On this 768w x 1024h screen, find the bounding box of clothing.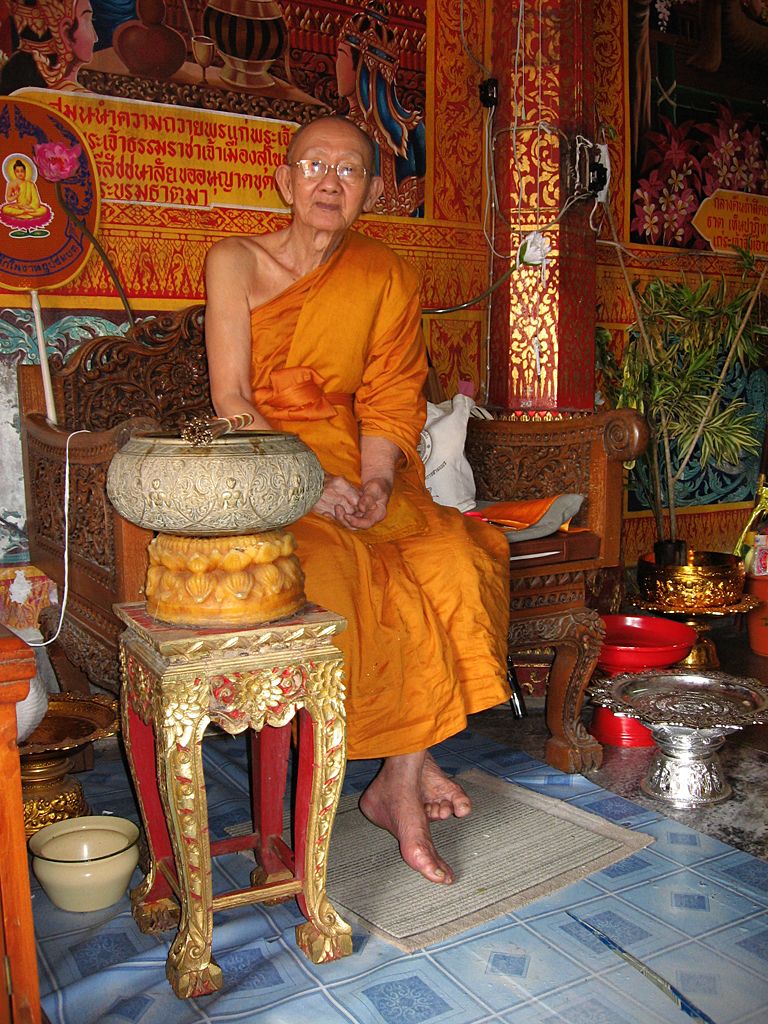
Bounding box: bbox(218, 196, 462, 668).
